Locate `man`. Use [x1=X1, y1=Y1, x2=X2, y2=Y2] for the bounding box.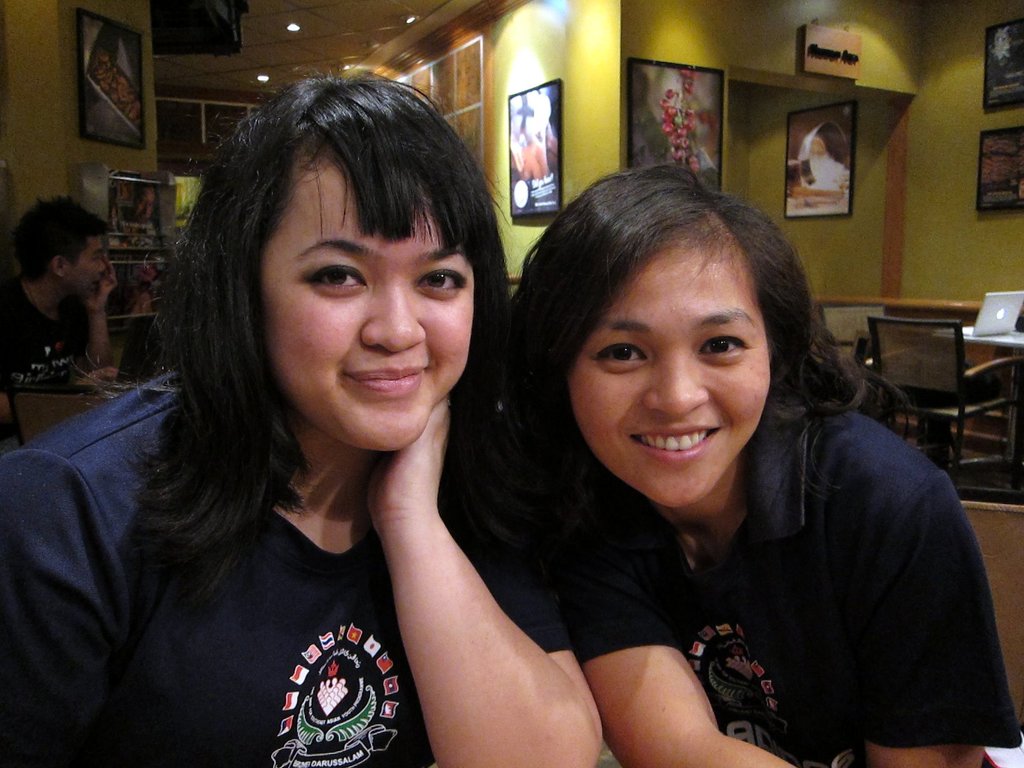
[x1=6, y1=195, x2=121, y2=388].
